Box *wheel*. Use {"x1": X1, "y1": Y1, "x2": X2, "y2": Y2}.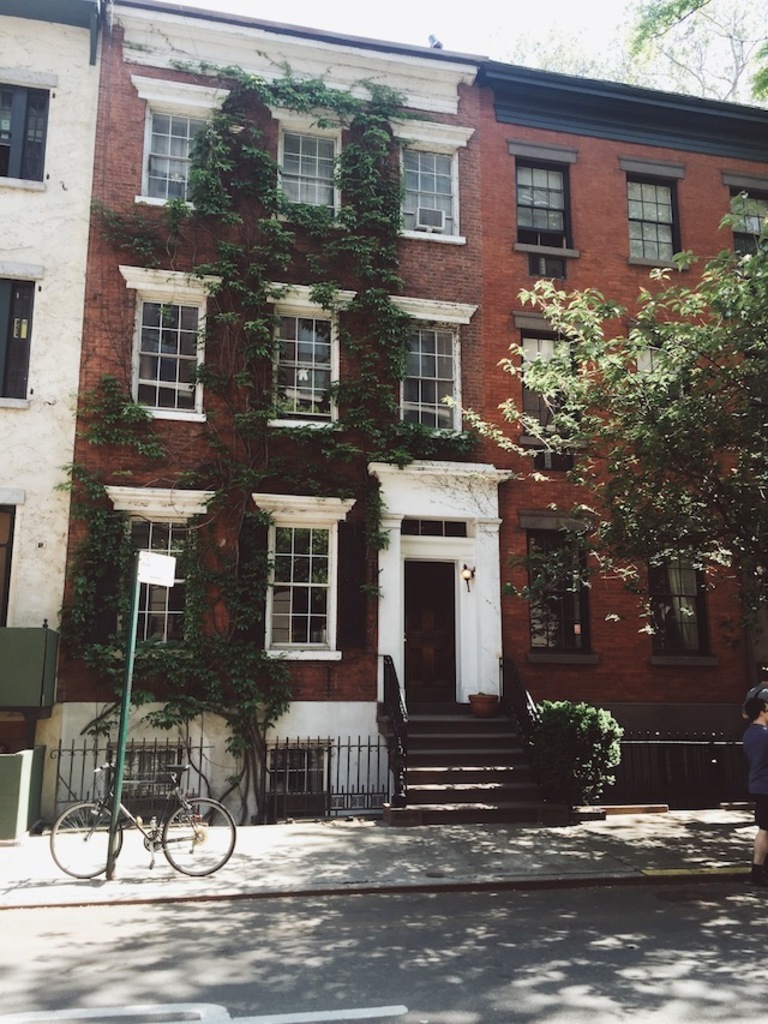
{"x1": 53, "y1": 802, "x2": 120, "y2": 878}.
